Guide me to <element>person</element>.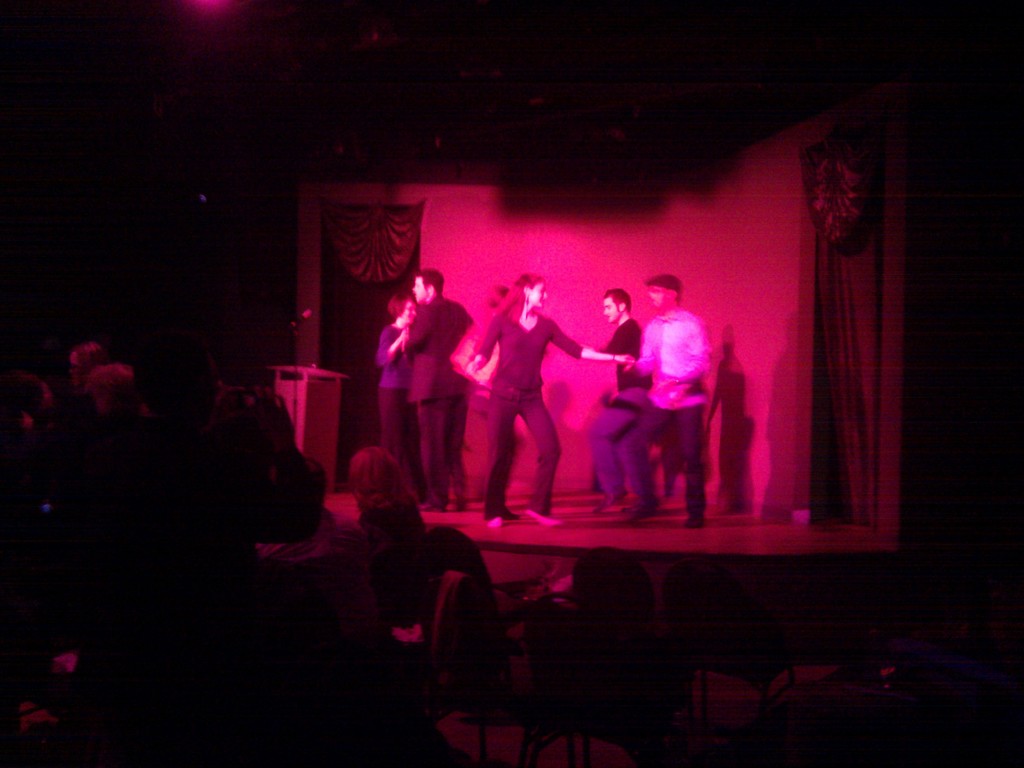
Guidance: select_region(371, 285, 420, 457).
